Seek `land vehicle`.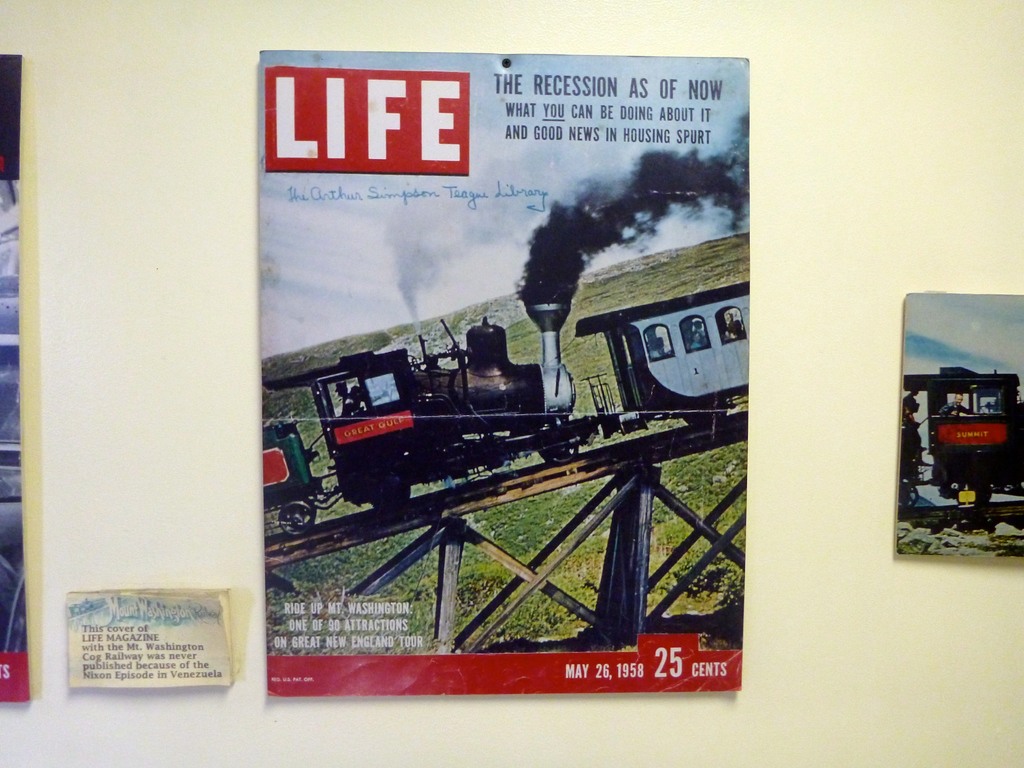
<region>900, 367, 1023, 511</region>.
